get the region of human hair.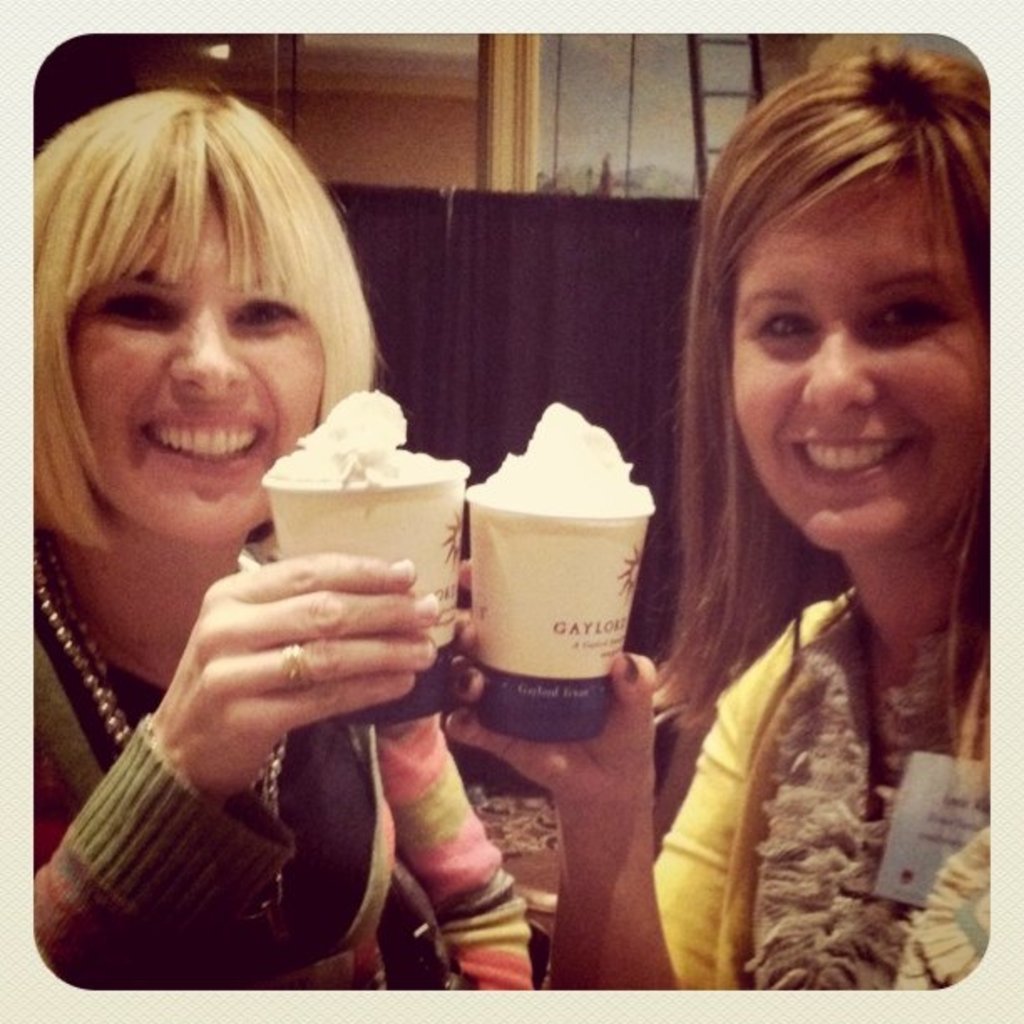
box=[643, 38, 1002, 668].
